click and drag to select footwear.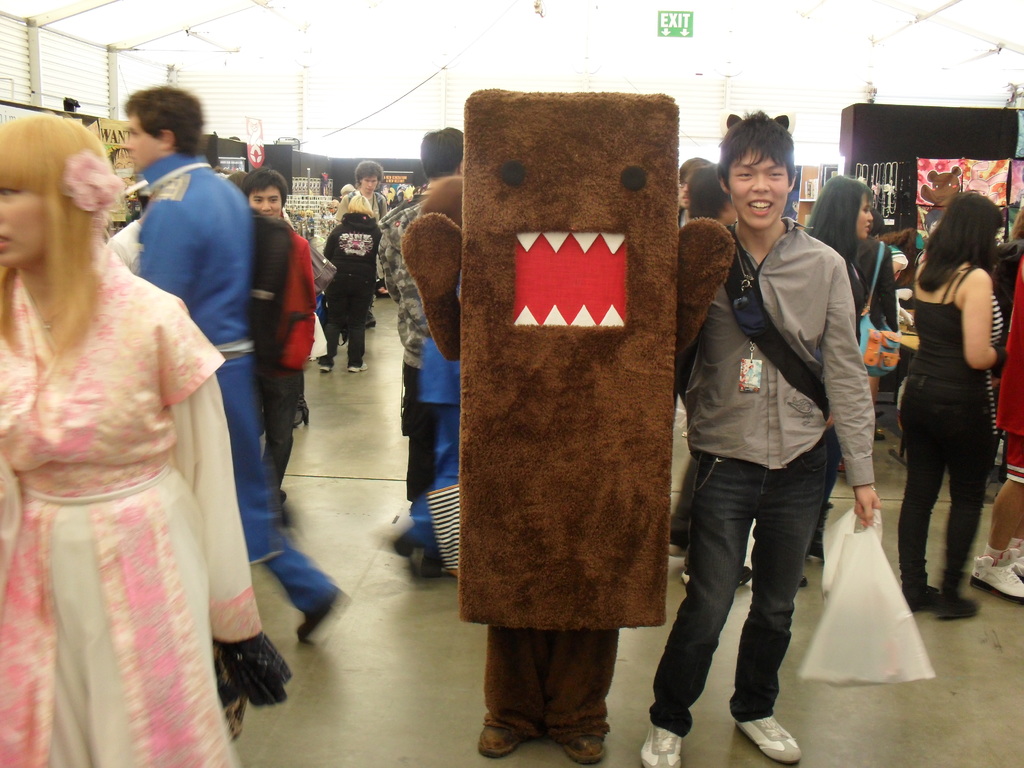
Selection: pyautogui.locateOnScreen(347, 359, 365, 373).
